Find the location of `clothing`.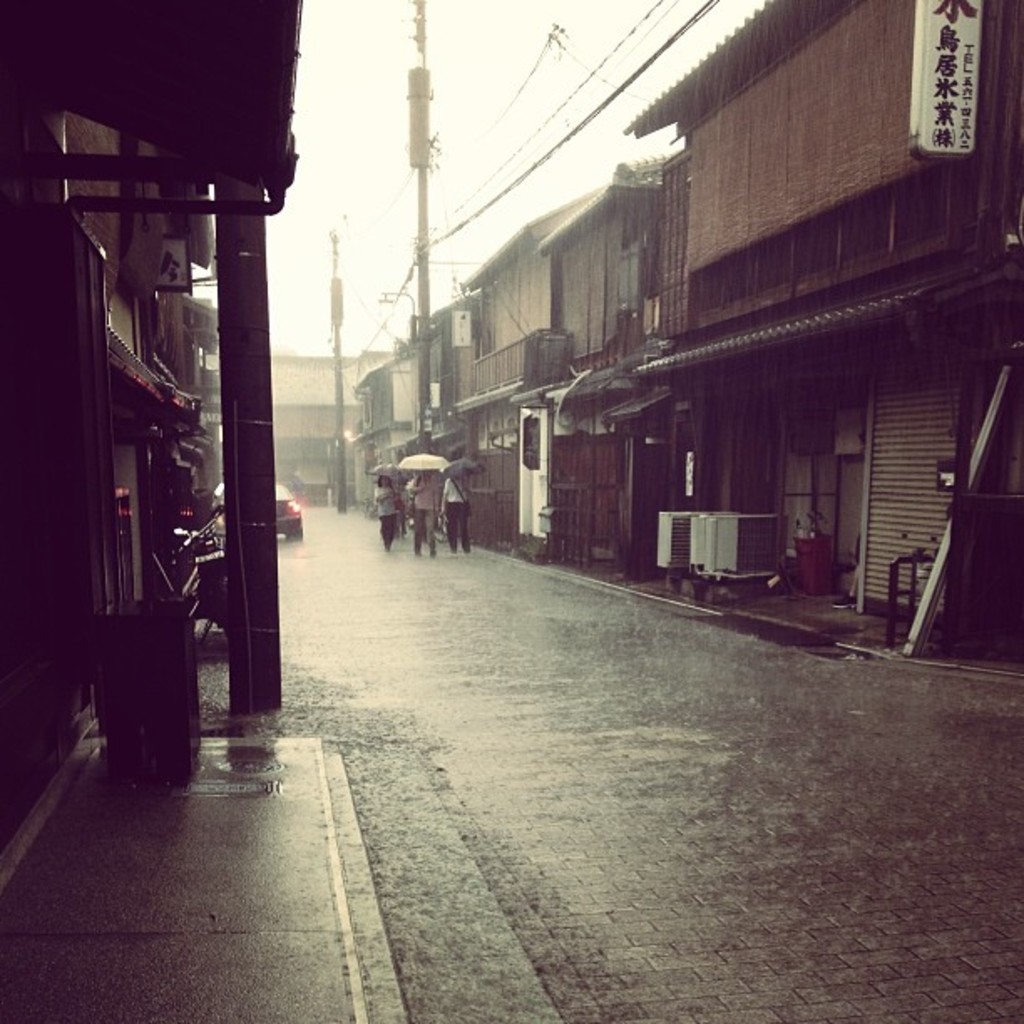
Location: locate(400, 467, 442, 561).
